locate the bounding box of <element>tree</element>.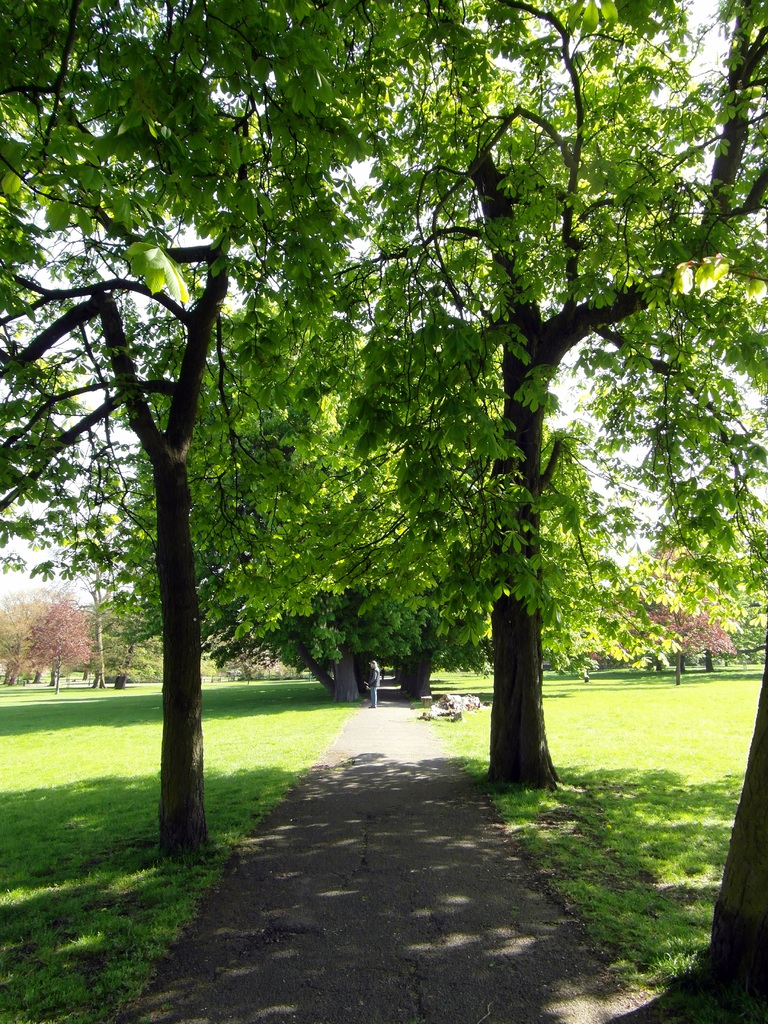
Bounding box: 736, 620, 767, 673.
